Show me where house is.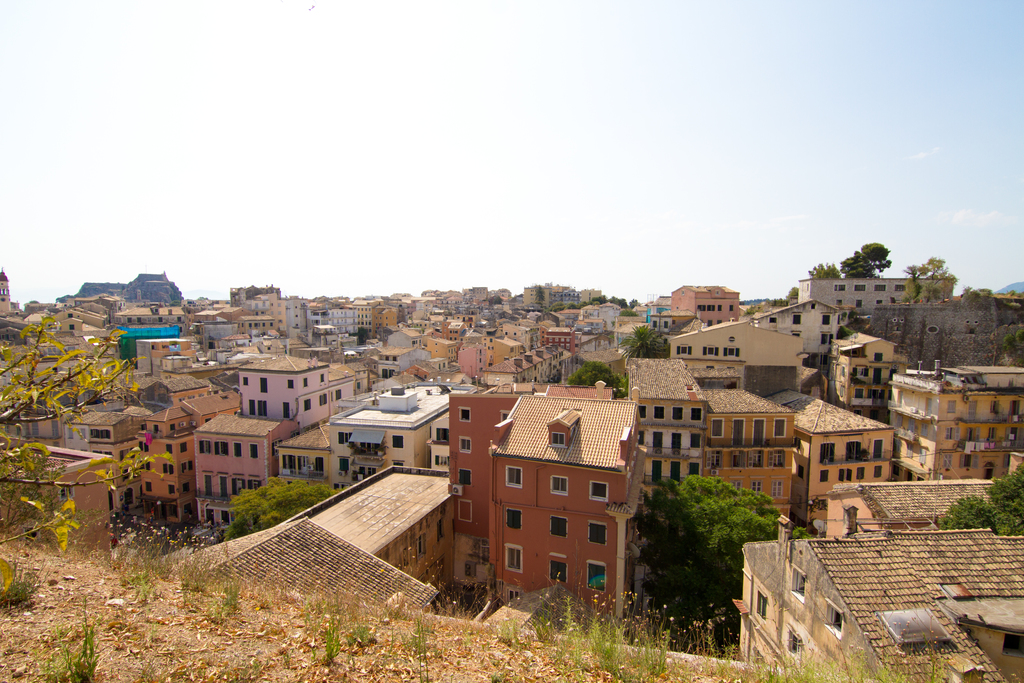
house is at crop(890, 359, 1023, 476).
